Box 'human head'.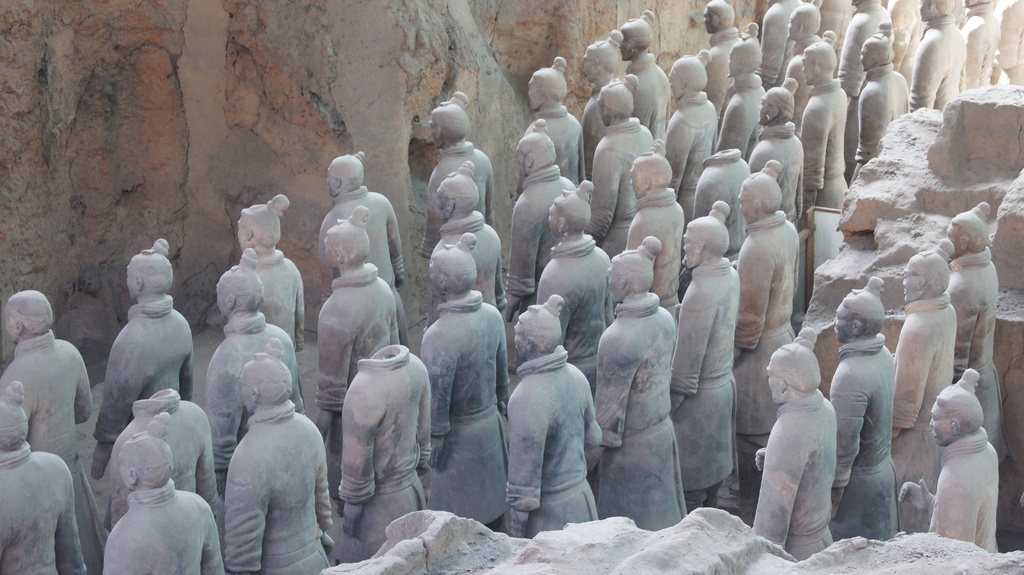
{"left": 323, "top": 218, "right": 371, "bottom": 265}.
